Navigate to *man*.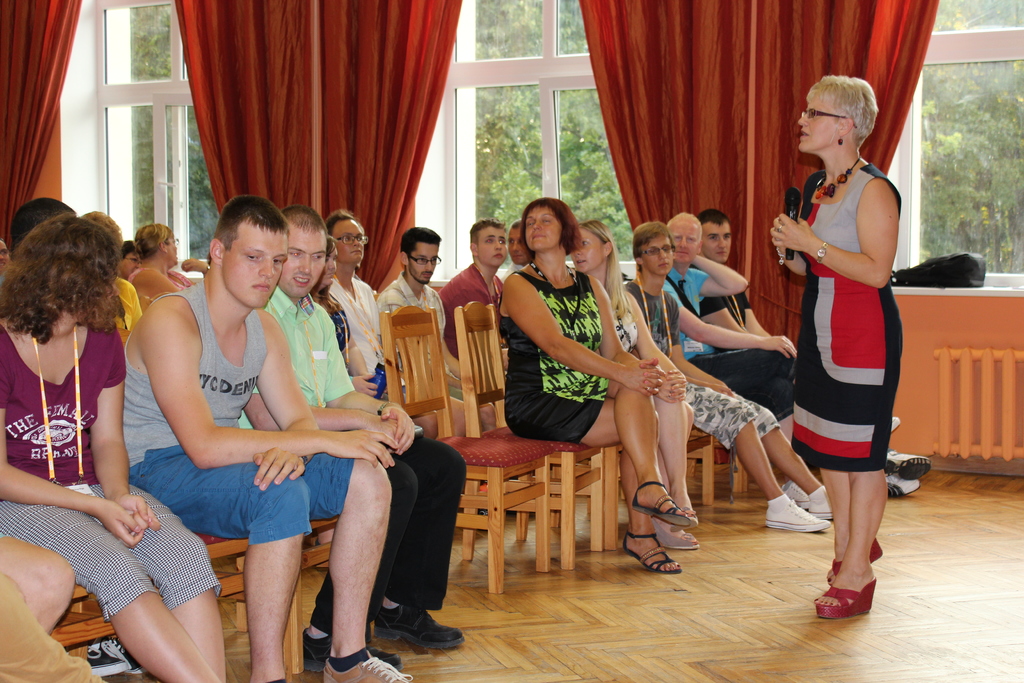
Navigation target: Rect(663, 210, 840, 510).
